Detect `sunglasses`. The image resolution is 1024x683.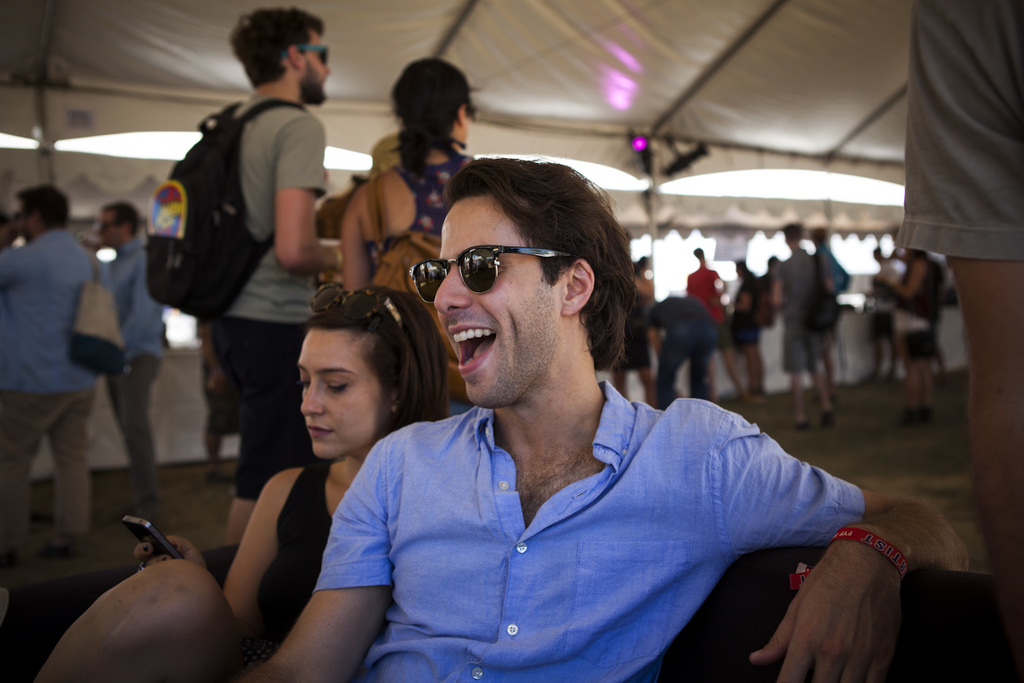
detection(410, 236, 587, 305).
